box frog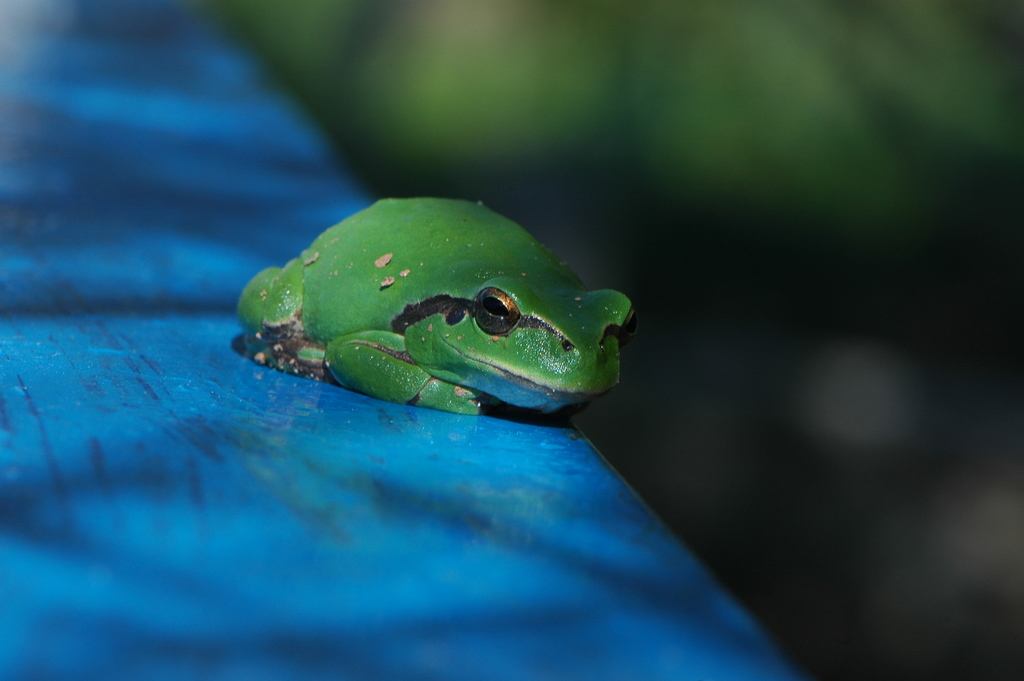
x1=237, y1=196, x2=640, y2=413
